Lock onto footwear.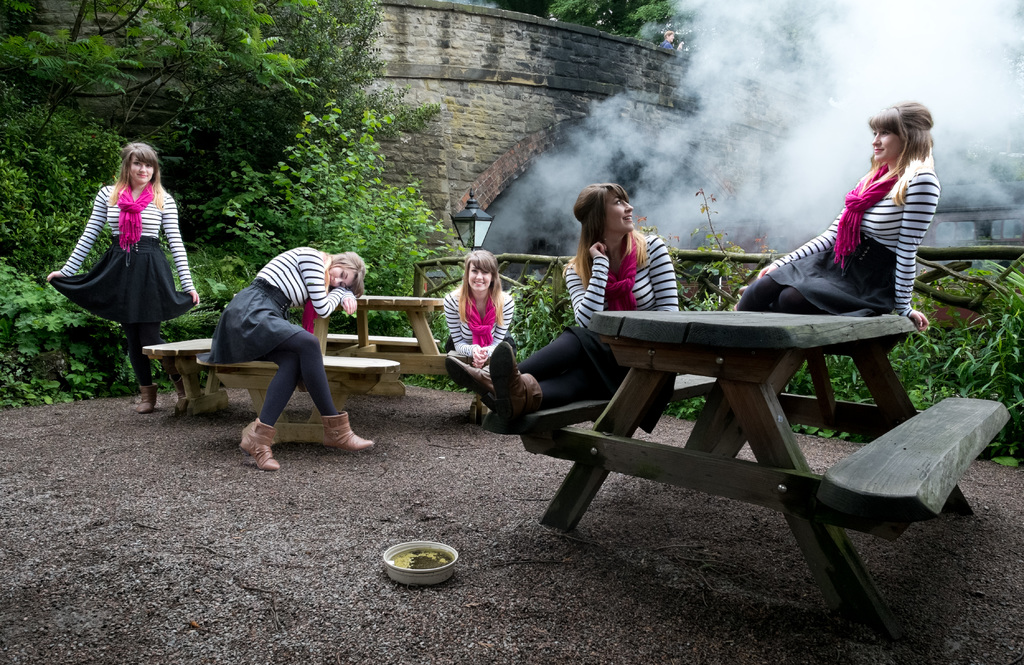
Locked: <bbox>239, 417, 277, 469</bbox>.
